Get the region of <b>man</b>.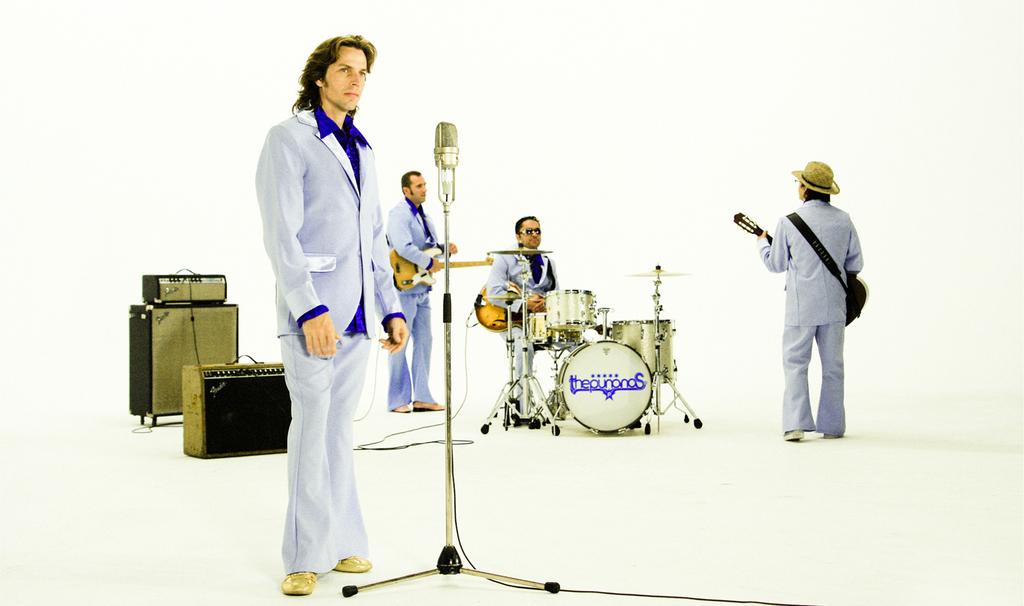
[left=477, top=205, right=577, bottom=437].
